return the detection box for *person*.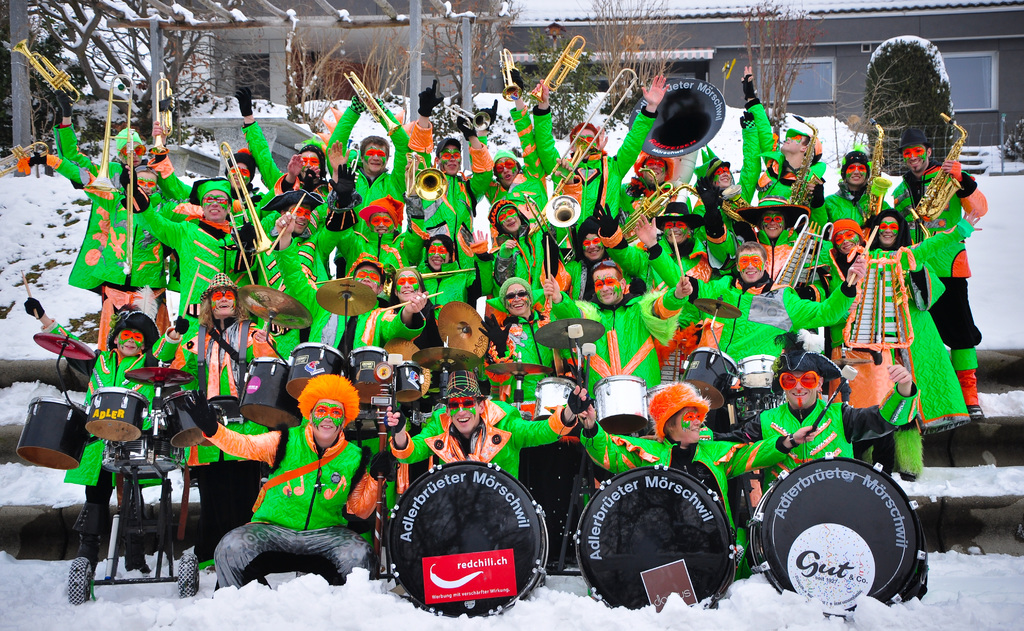
(218, 353, 368, 605).
